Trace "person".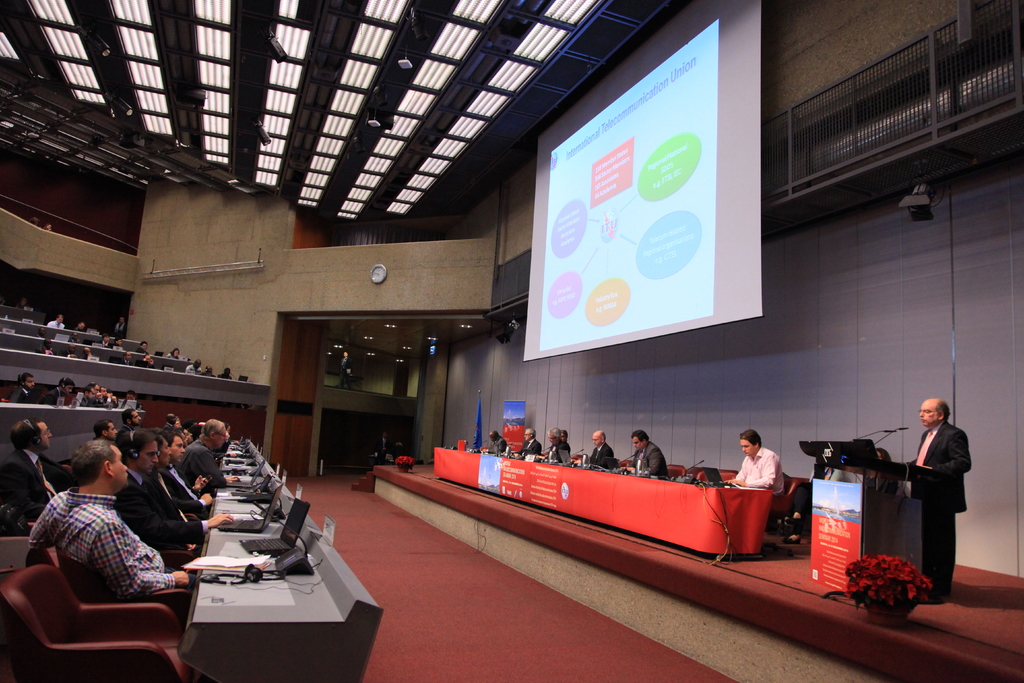
Traced to <region>375, 429, 391, 465</region>.
